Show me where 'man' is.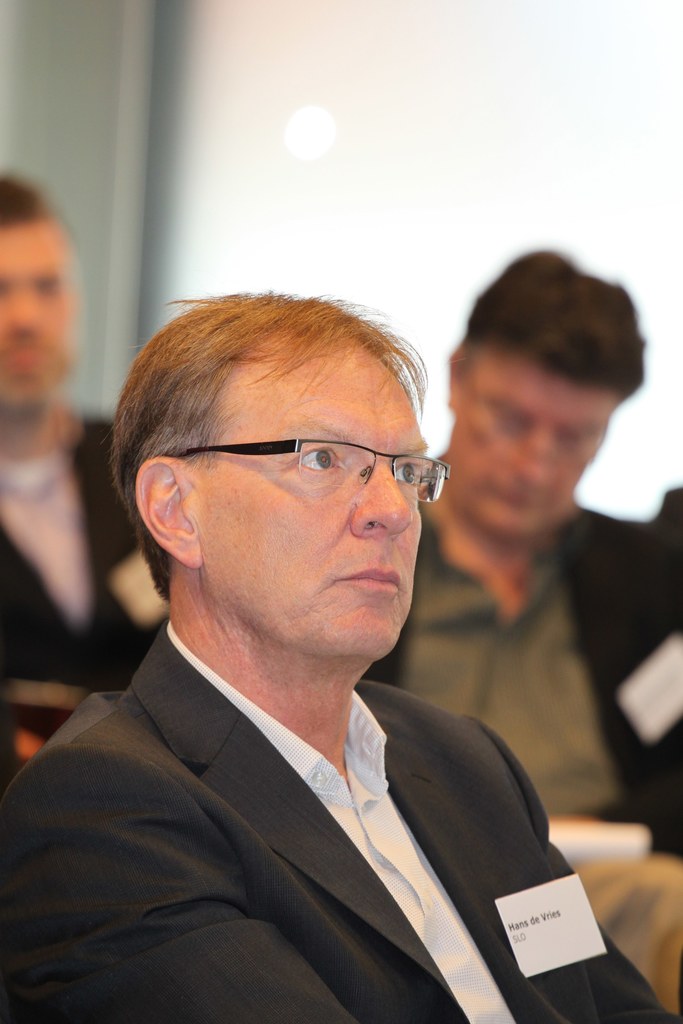
'man' is at (left=0, top=285, right=680, bottom=1023).
